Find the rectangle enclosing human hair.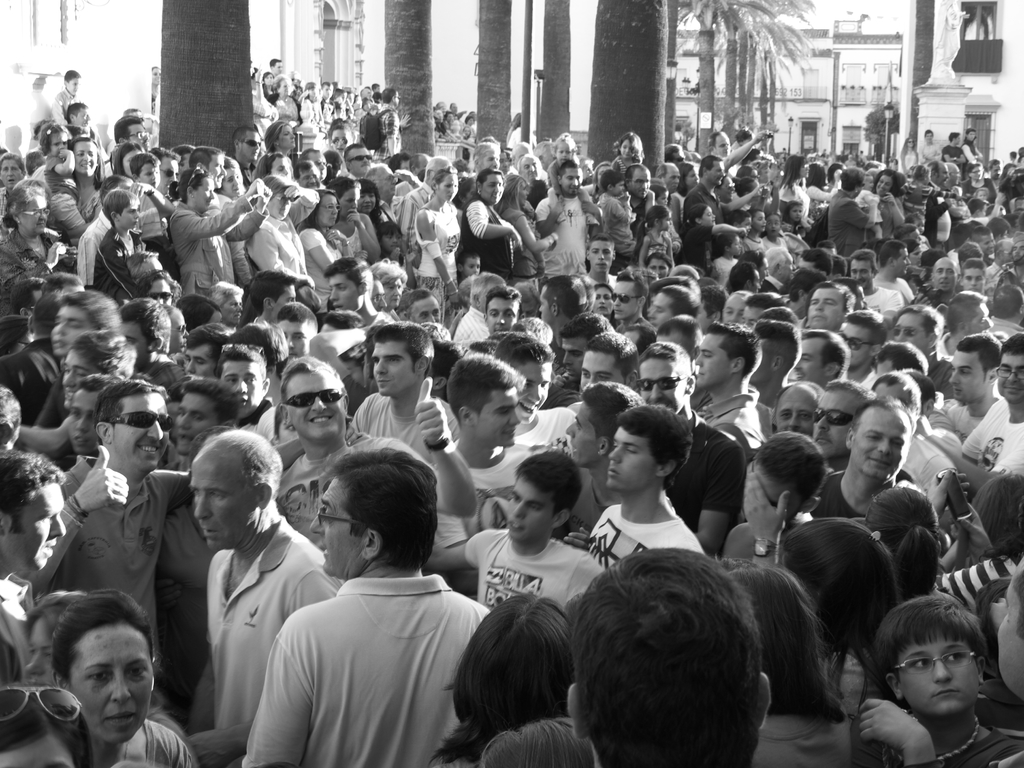
l=728, t=557, r=844, b=717.
